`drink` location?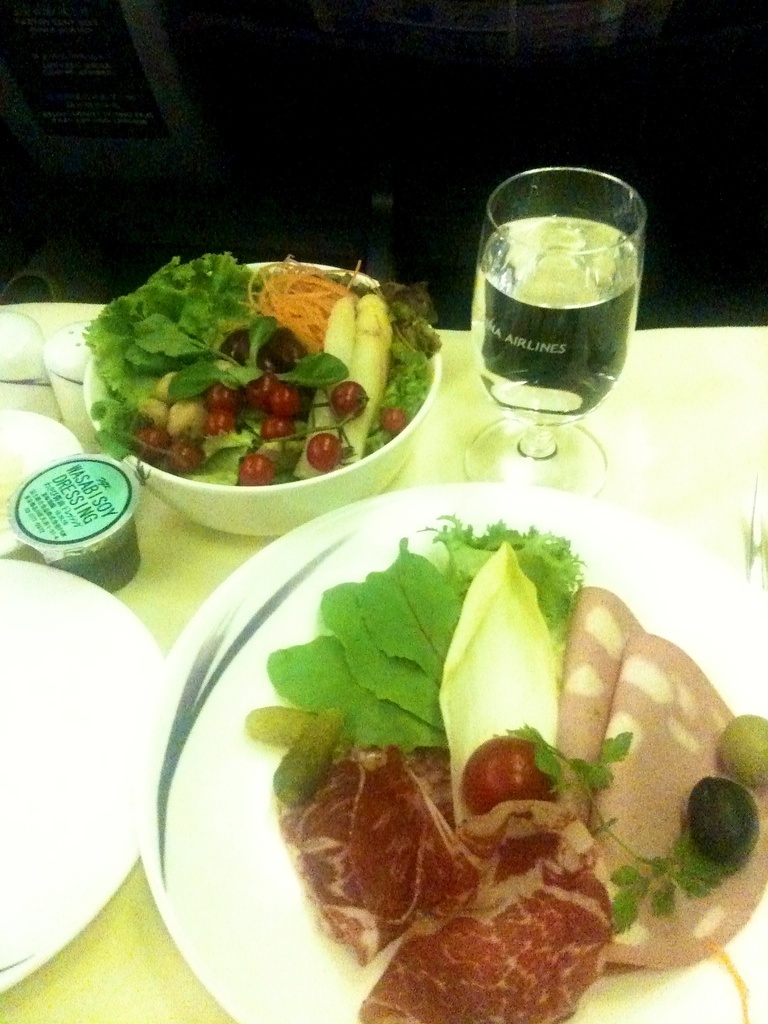
locate(486, 181, 648, 420)
